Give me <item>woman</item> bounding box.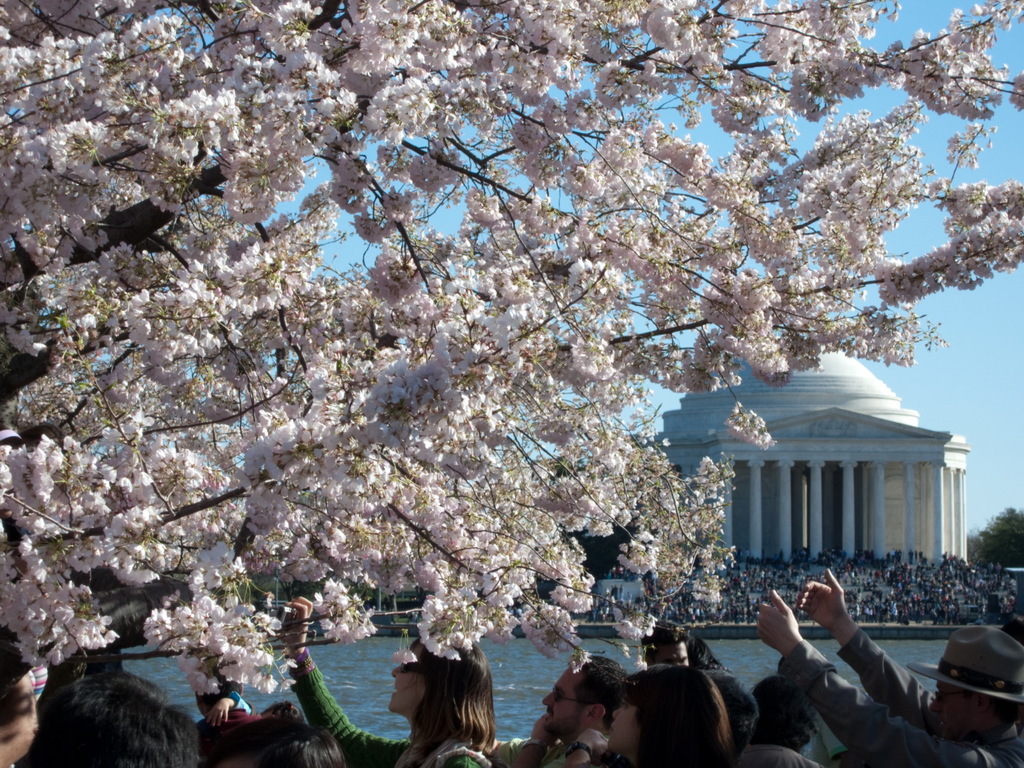
locate(601, 664, 730, 767).
